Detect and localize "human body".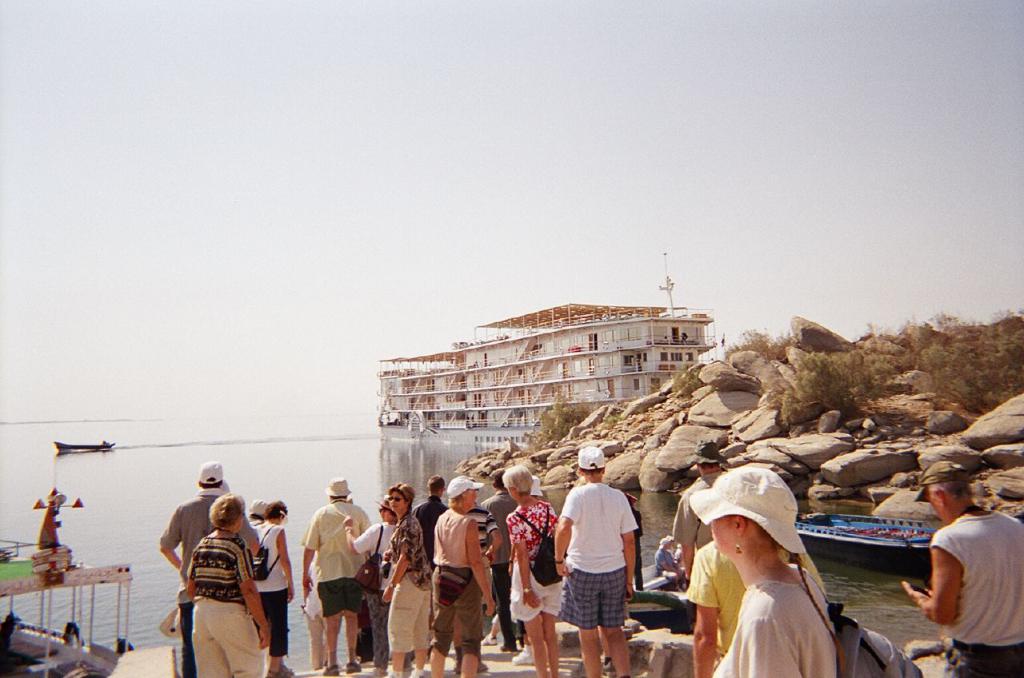
Localized at BBox(424, 477, 489, 677).
